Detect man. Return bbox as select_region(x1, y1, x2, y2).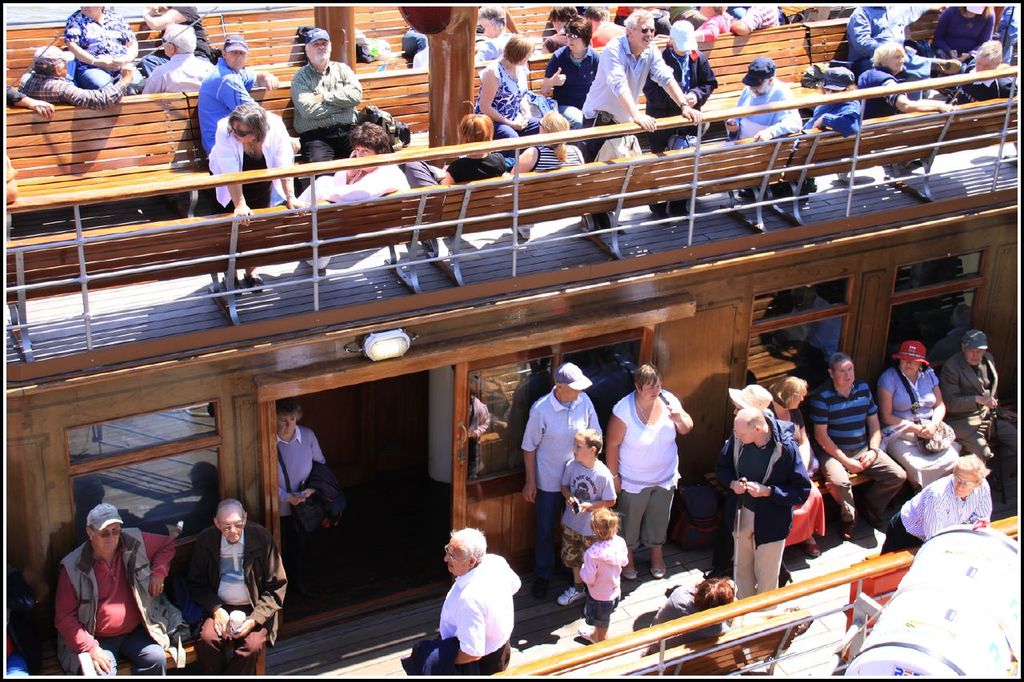
select_region(522, 361, 605, 598).
